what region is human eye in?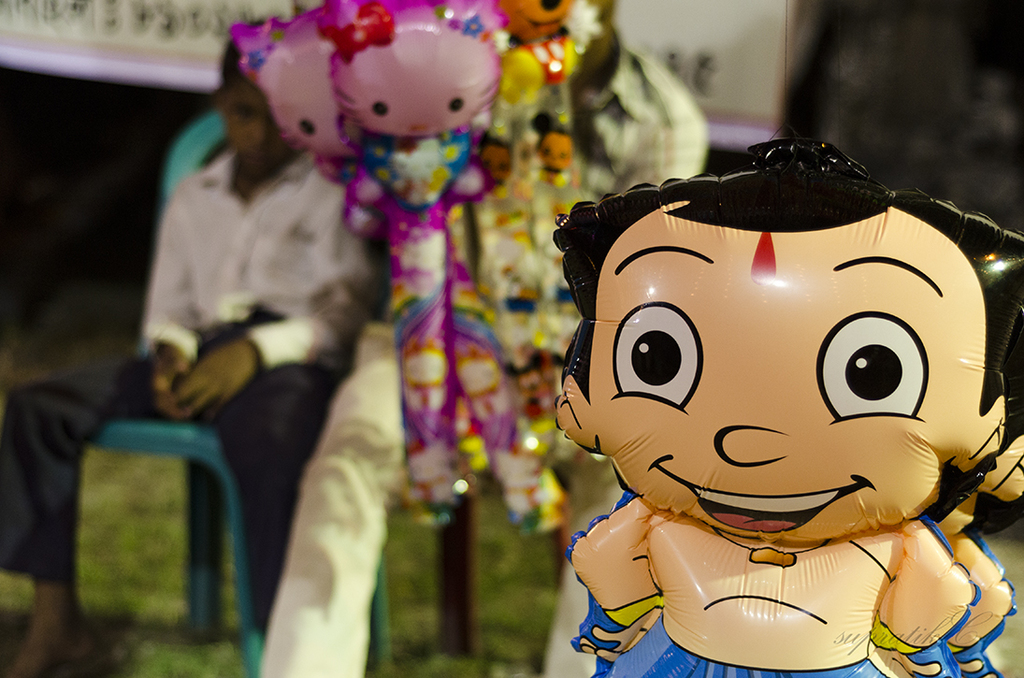
select_region(612, 298, 708, 414).
